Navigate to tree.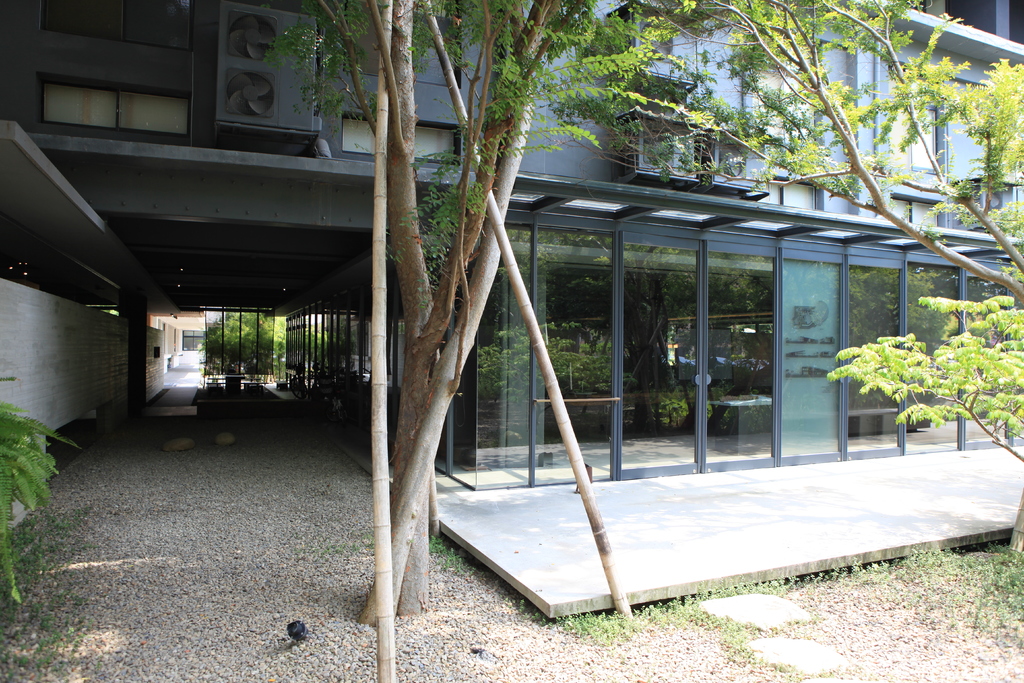
Navigation target: bbox(266, 0, 674, 618).
